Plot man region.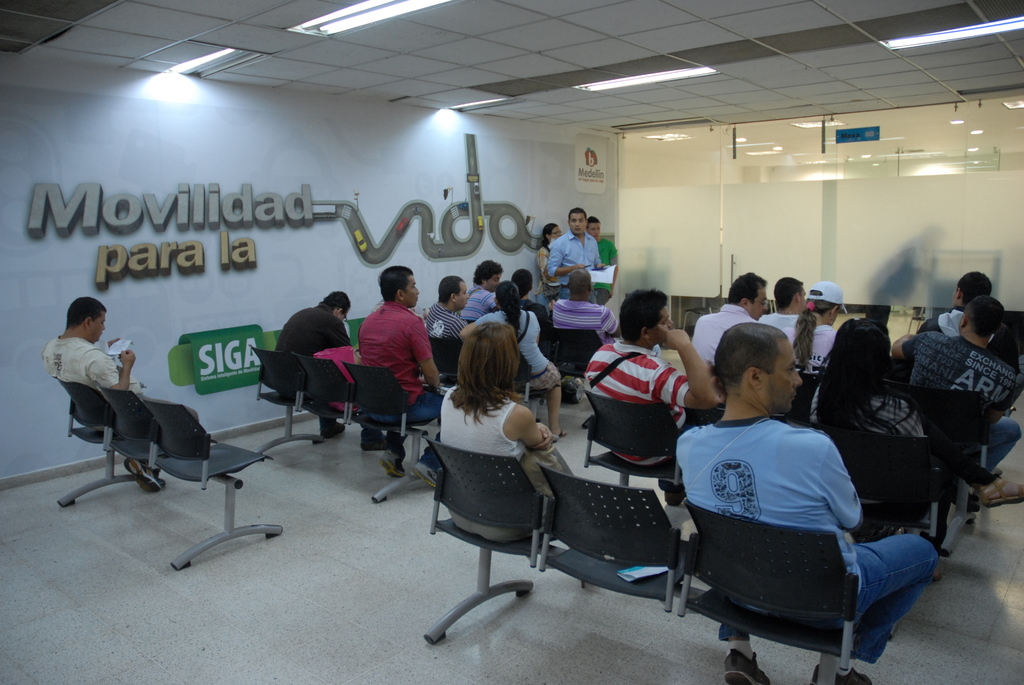
Plotted at [left=920, top=273, right=990, bottom=336].
